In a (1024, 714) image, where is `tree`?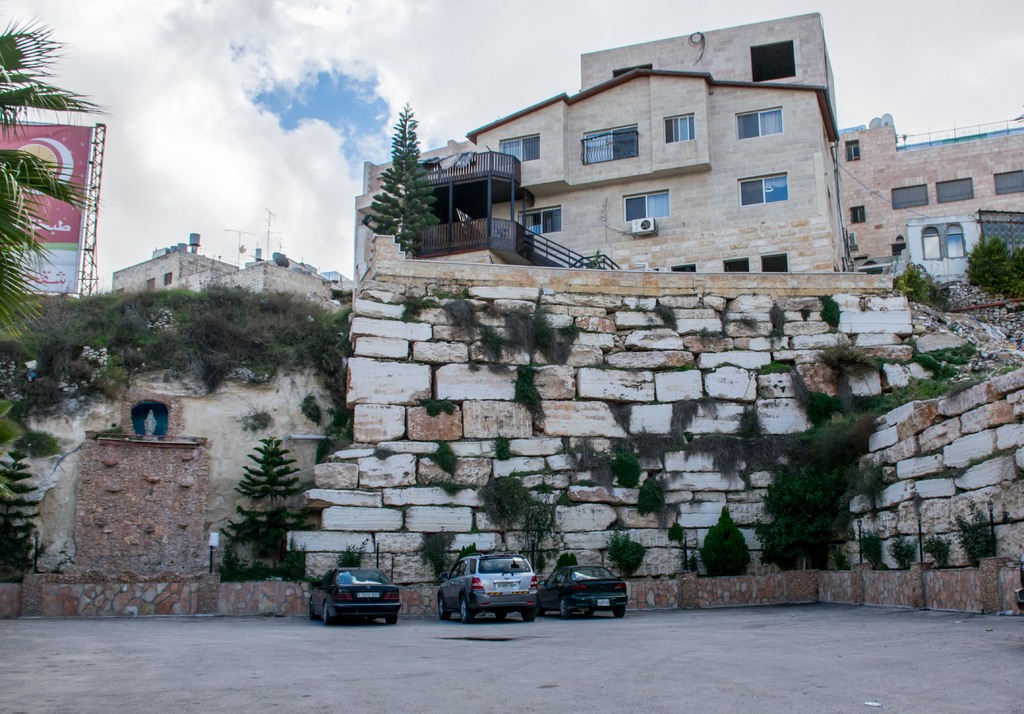
<region>890, 264, 954, 307</region>.
